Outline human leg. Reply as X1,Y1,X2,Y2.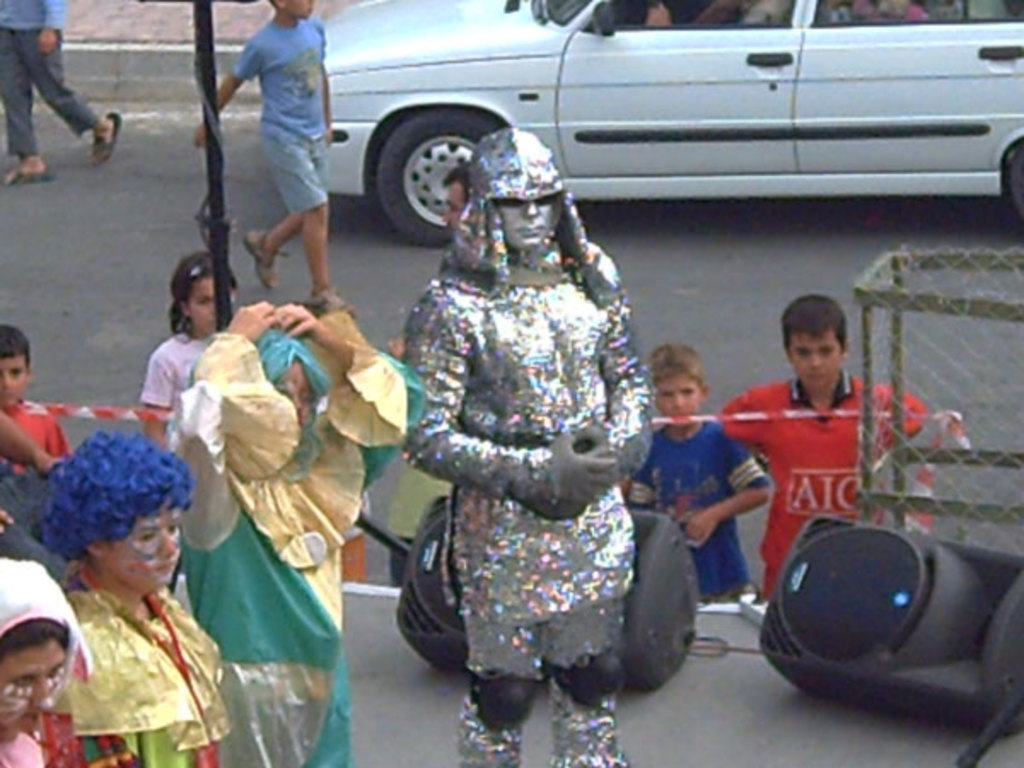
0,31,48,188.
